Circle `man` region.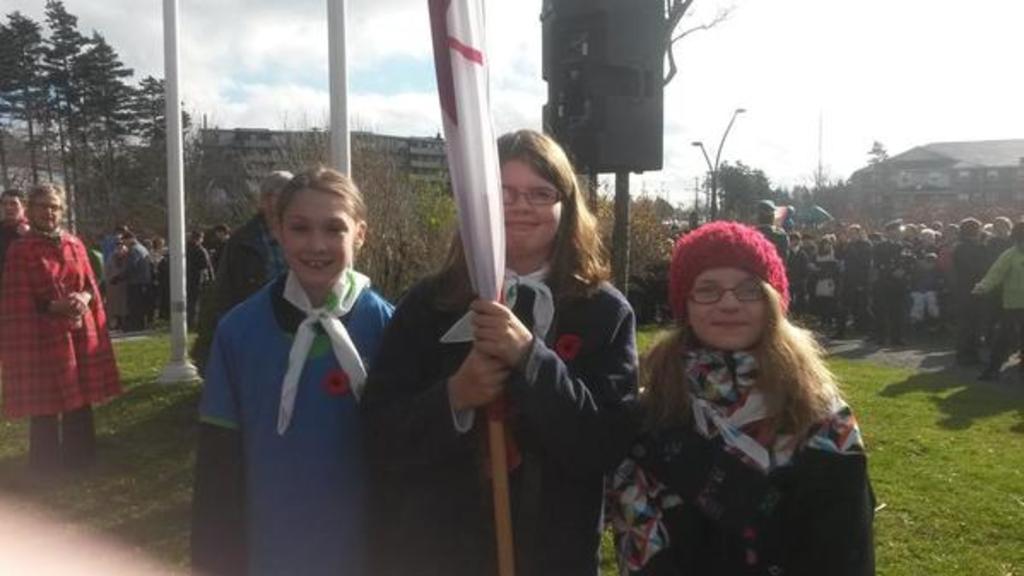
Region: pyautogui.locateOnScreen(954, 212, 995, 367).
